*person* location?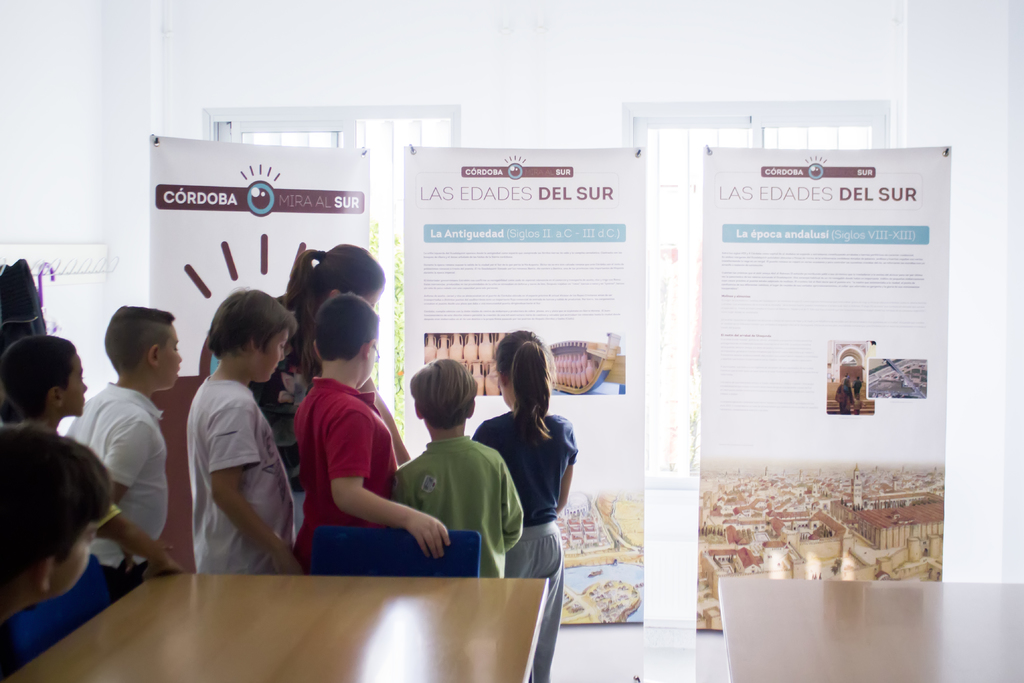
box=[0, 425, 111, 627]
